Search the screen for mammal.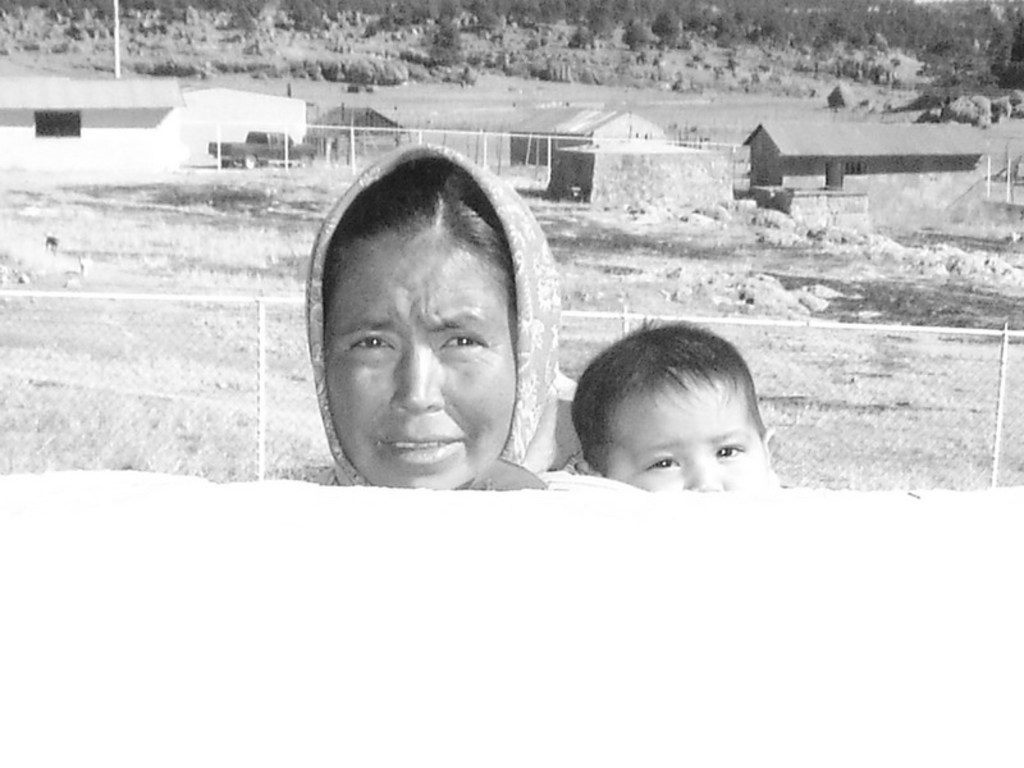
Found at {"left": 291, "top": 141, "right": 566, "bottom": 539}.
